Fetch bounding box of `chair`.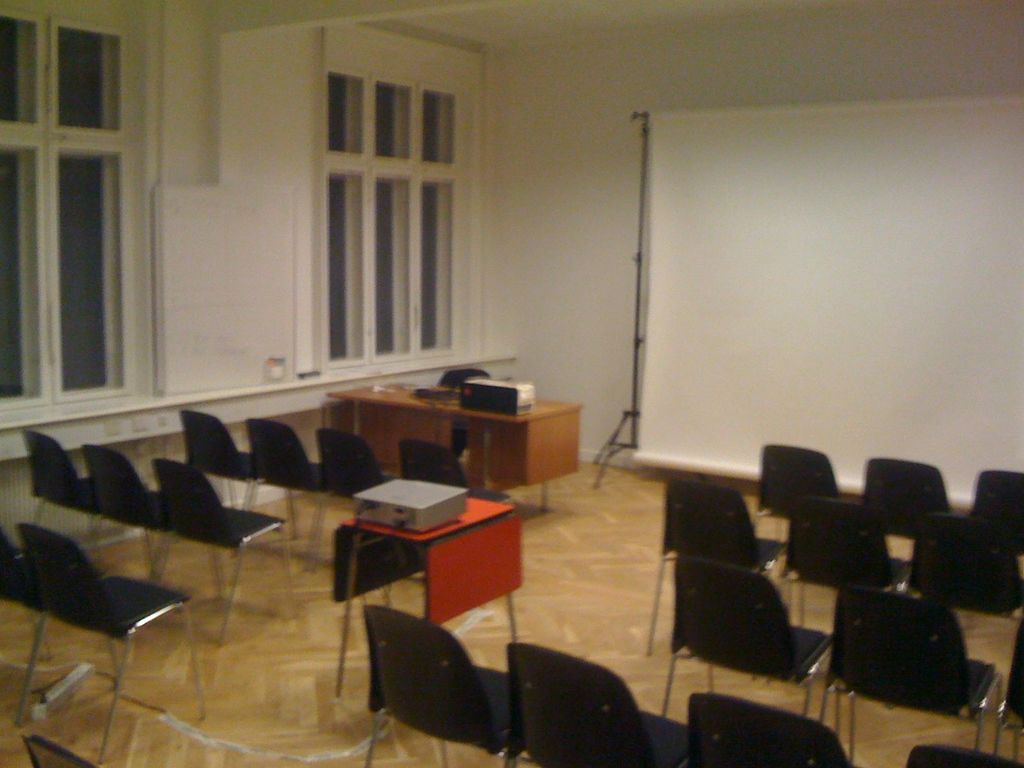
Bbox: bbox=[680, 561, 830, 732].
